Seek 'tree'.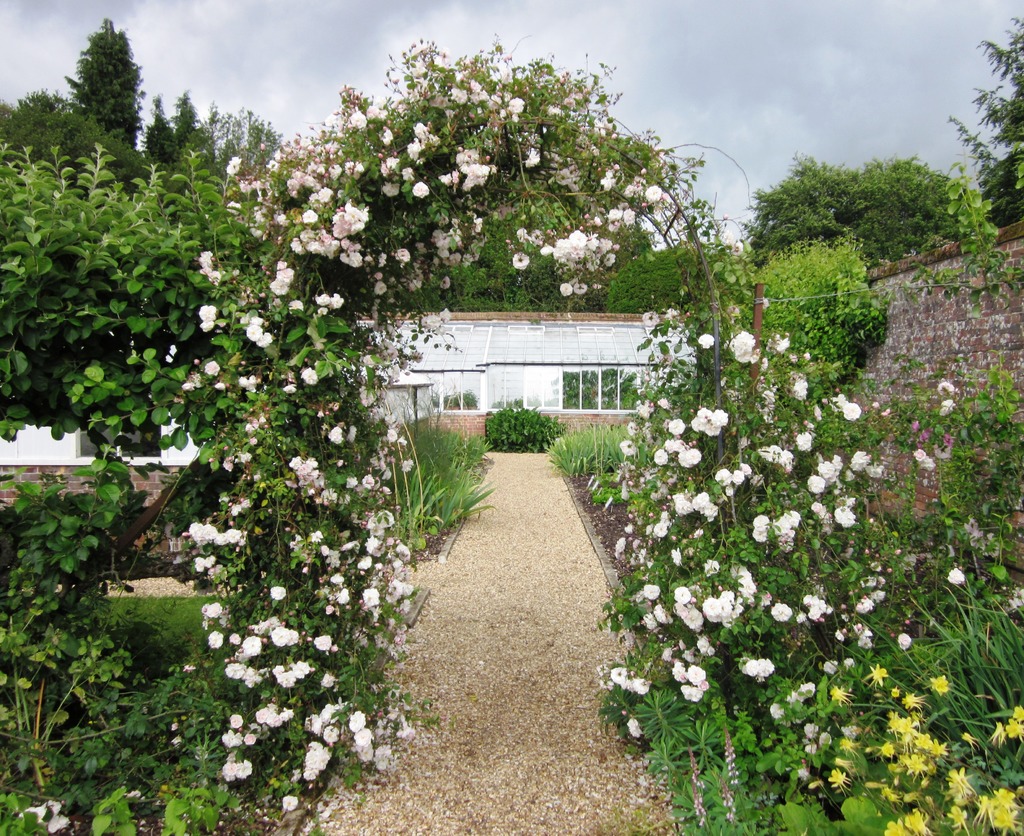
[left=0, top=1, right=1023, bottom=835].
